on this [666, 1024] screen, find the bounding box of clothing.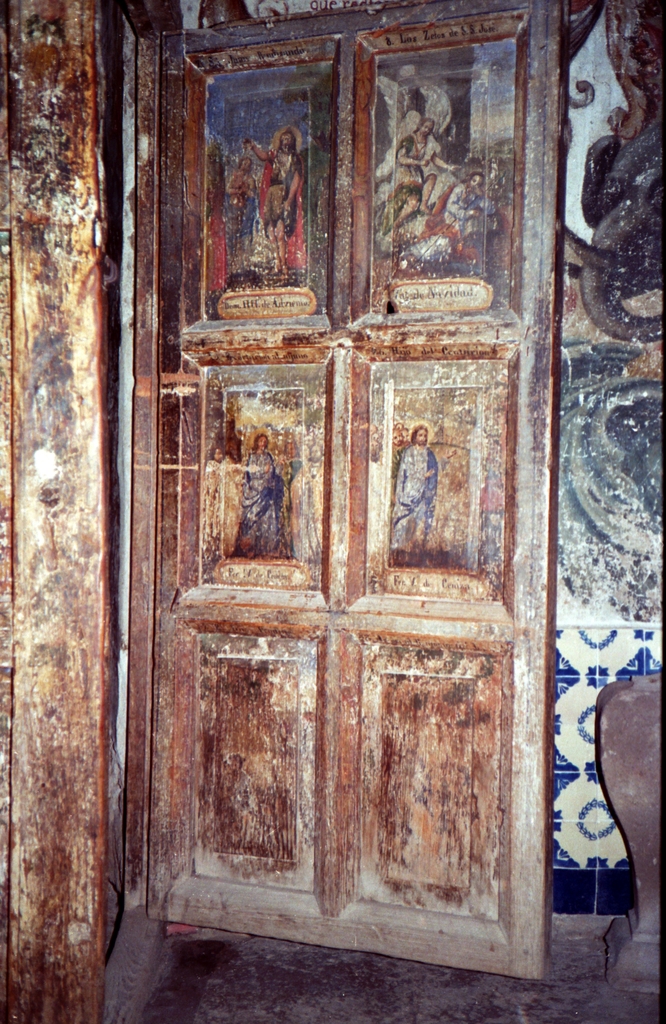
Bounding box: Rect(203, 460, 259, 552).
